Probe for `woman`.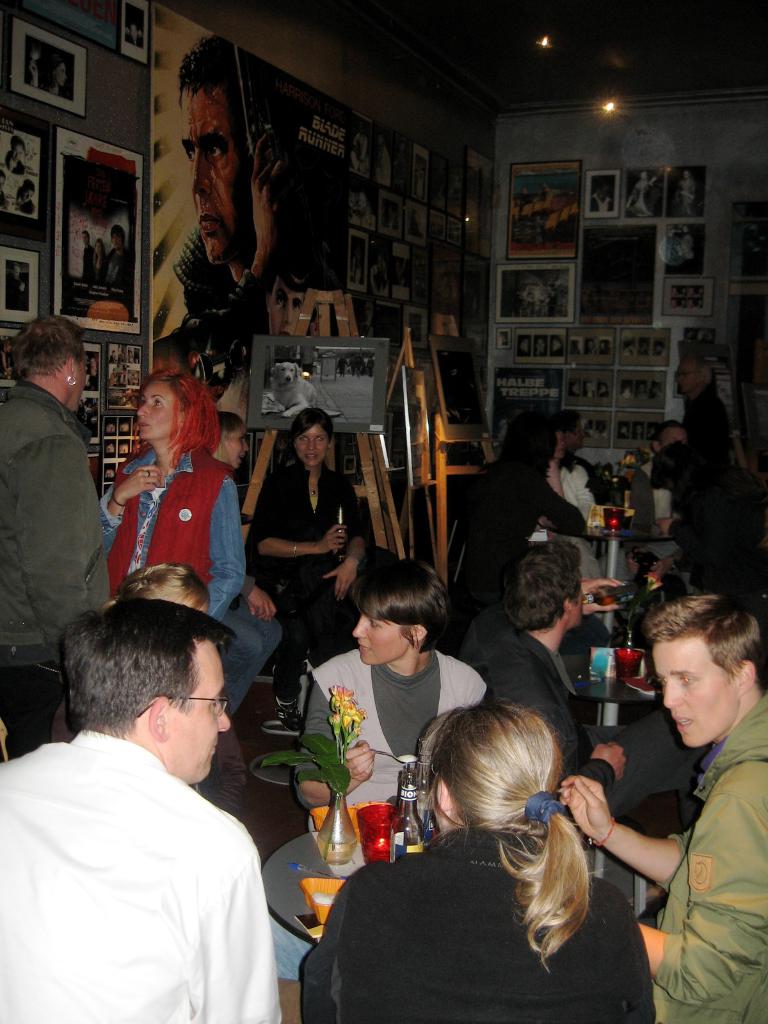
Probe result: 620:339:636:355.
